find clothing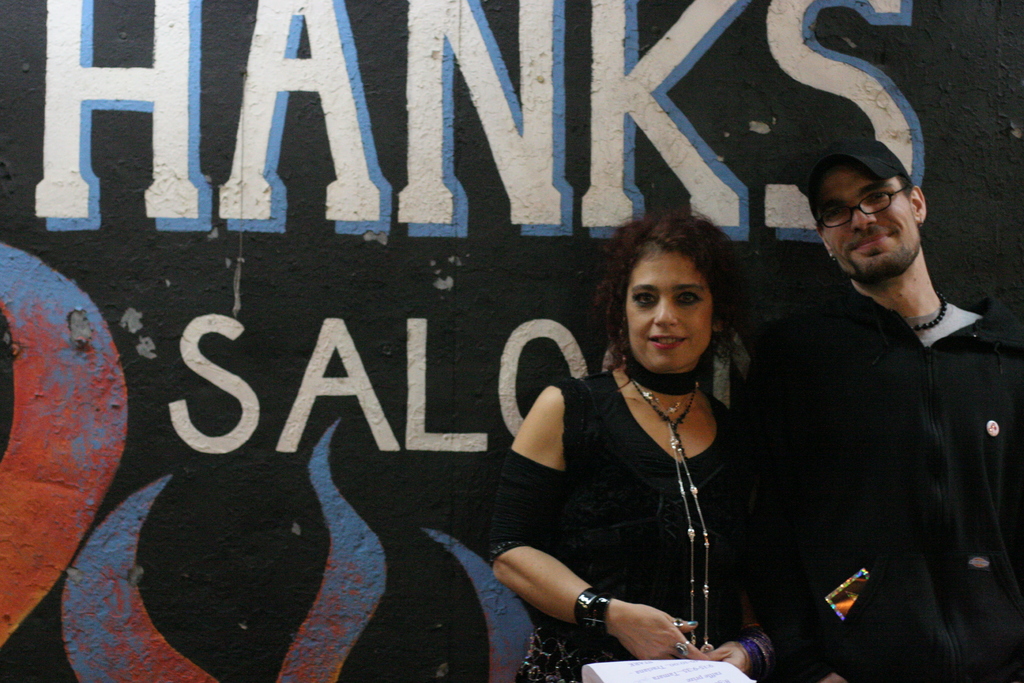
l=737, t=267, r=1023, b=682
